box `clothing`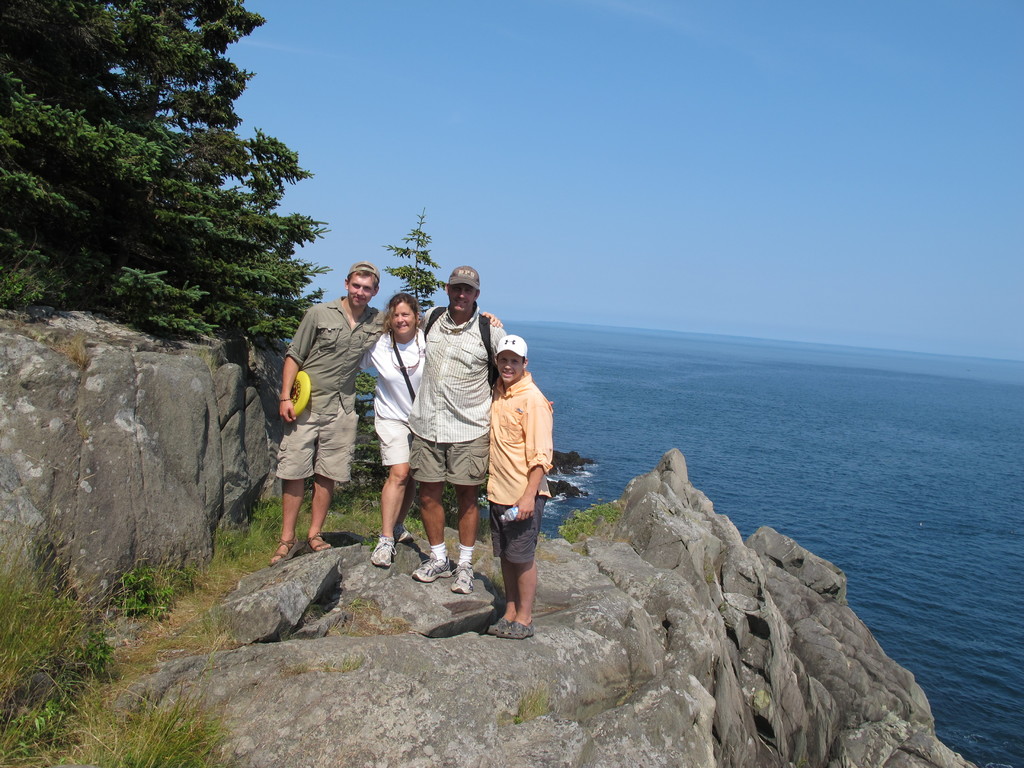
box=[430, 537, 450, 567]
